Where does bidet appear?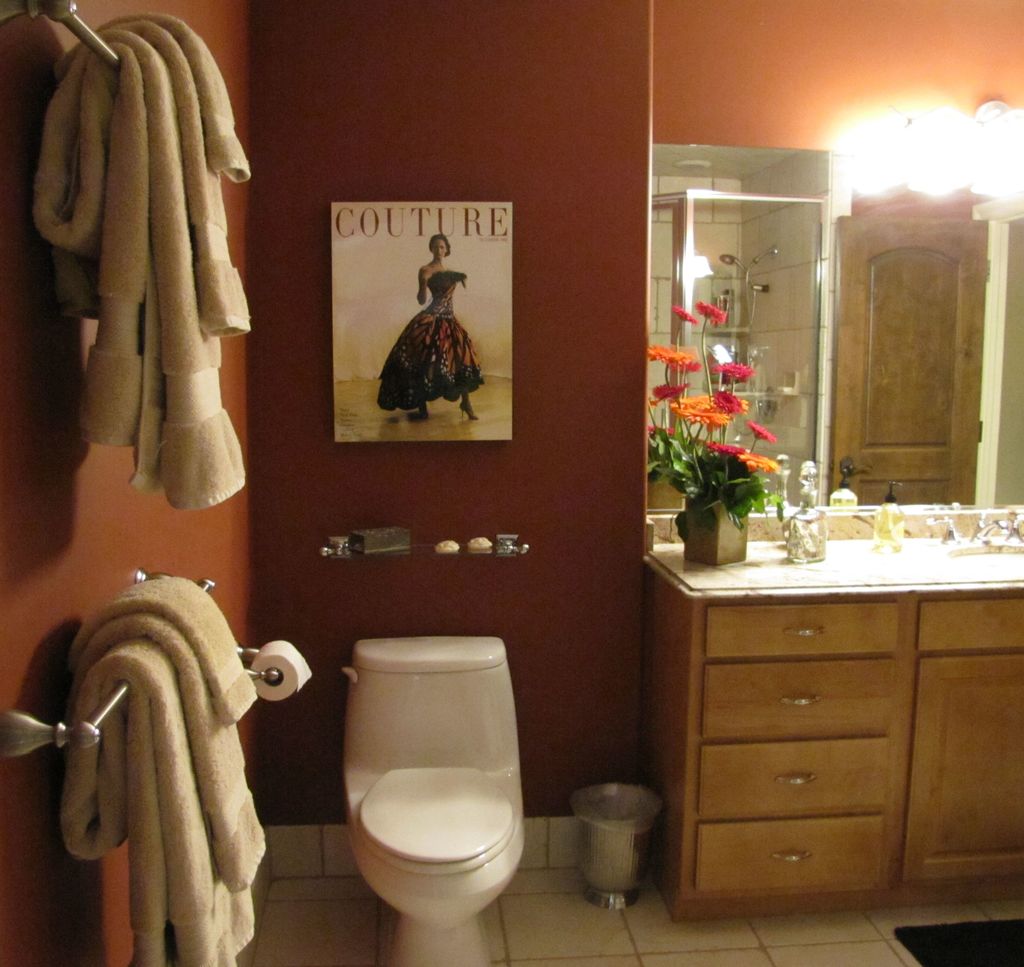
Appears at box(355, 767, 524, 966).
